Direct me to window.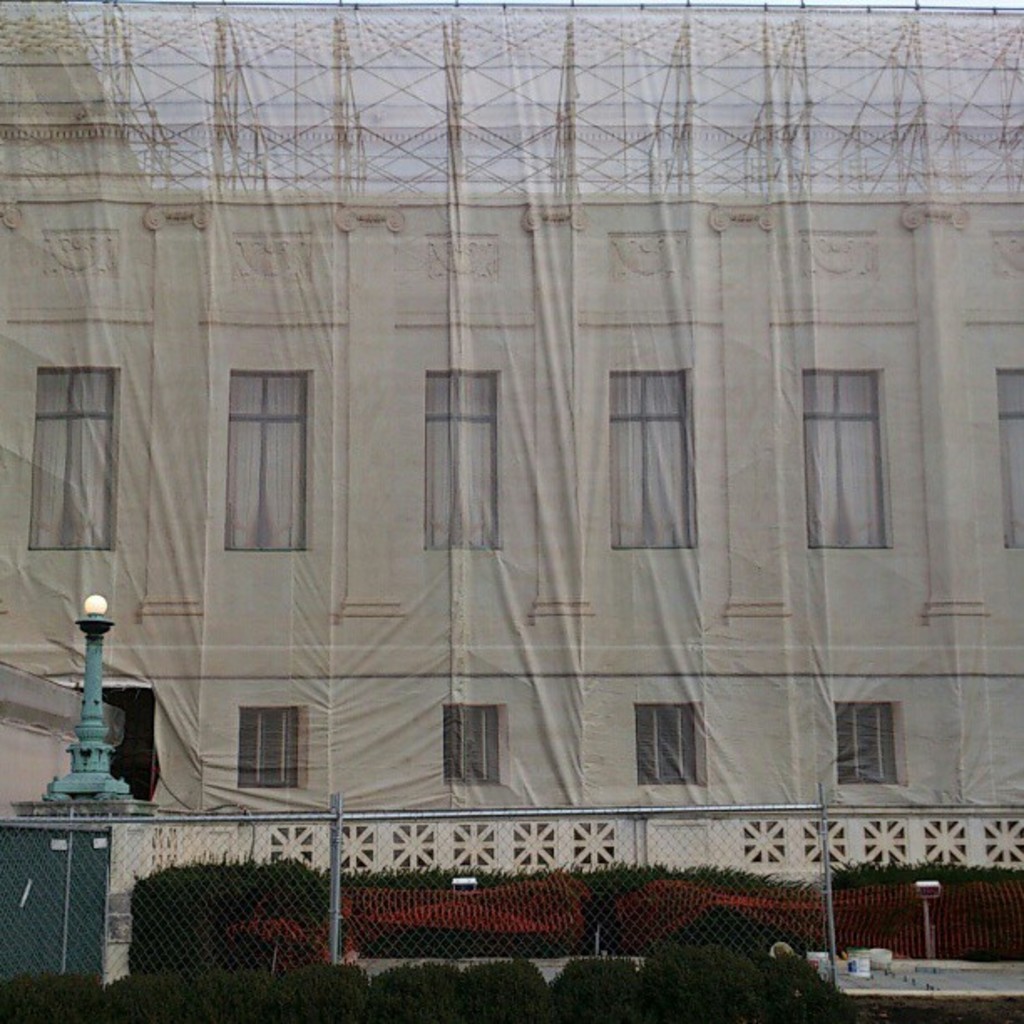
Direction: region(20, 363, 117, 556).
